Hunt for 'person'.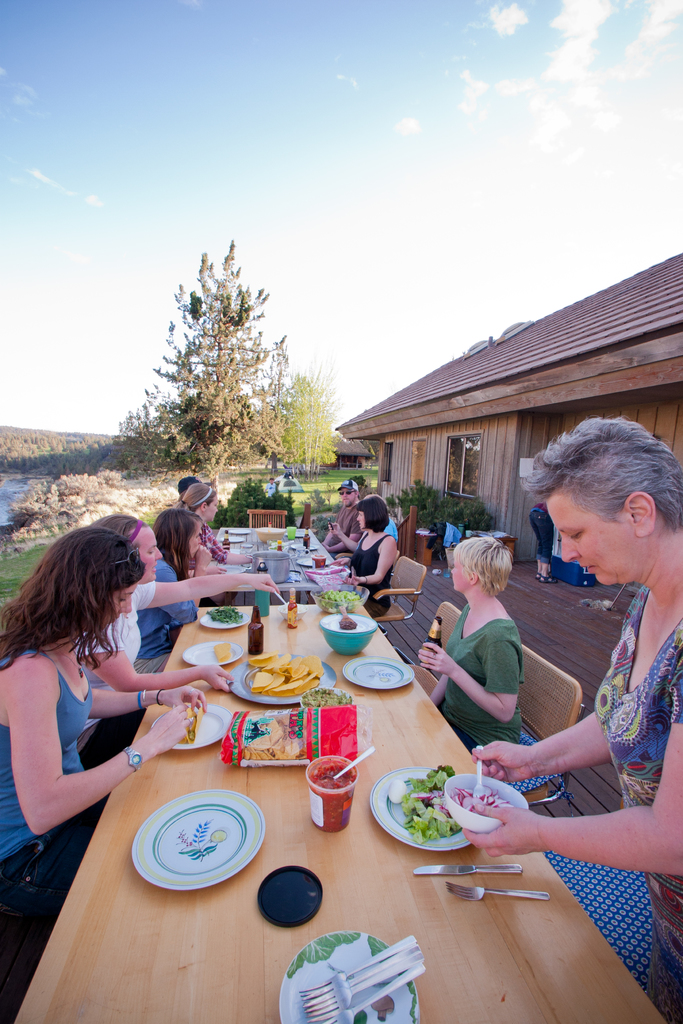
Hunted down at <bbox>468, 416, 682, 1023</bbox>.
